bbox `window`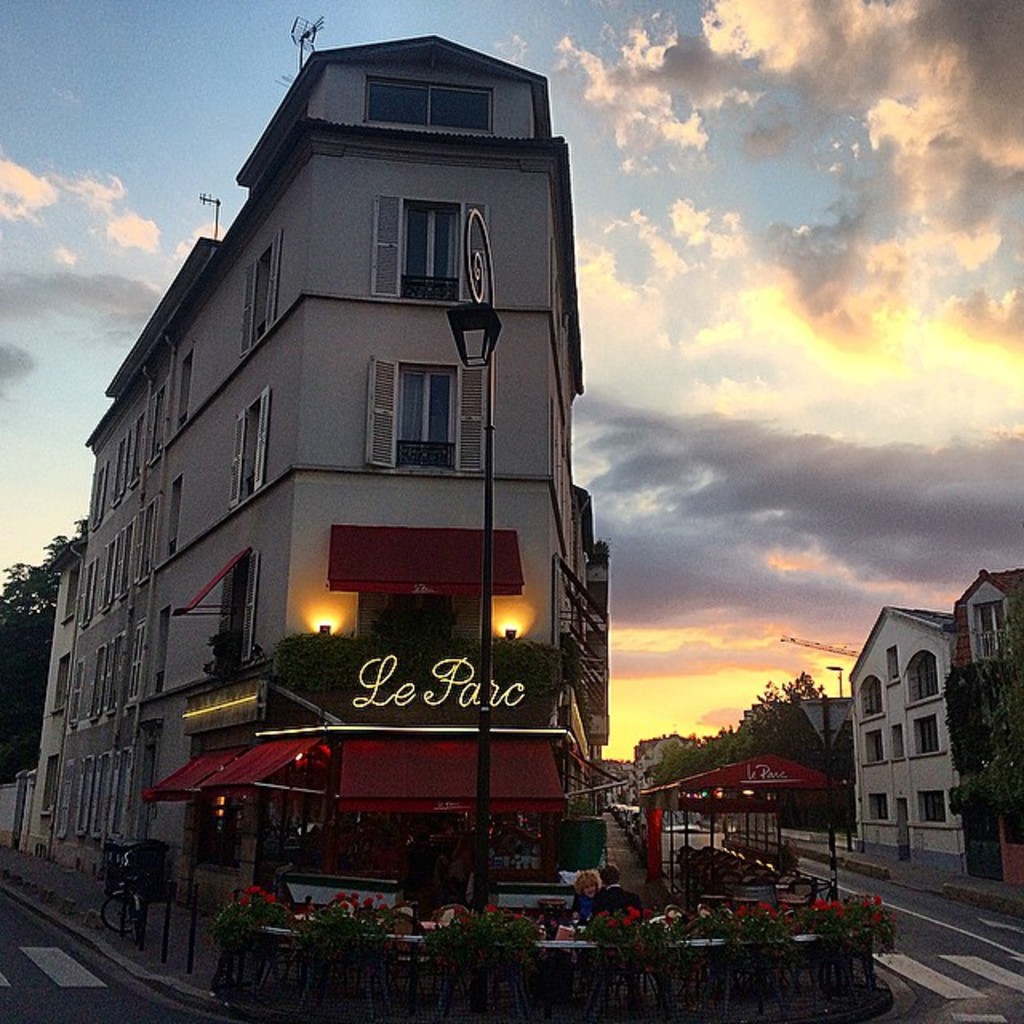
862:731:880:765
